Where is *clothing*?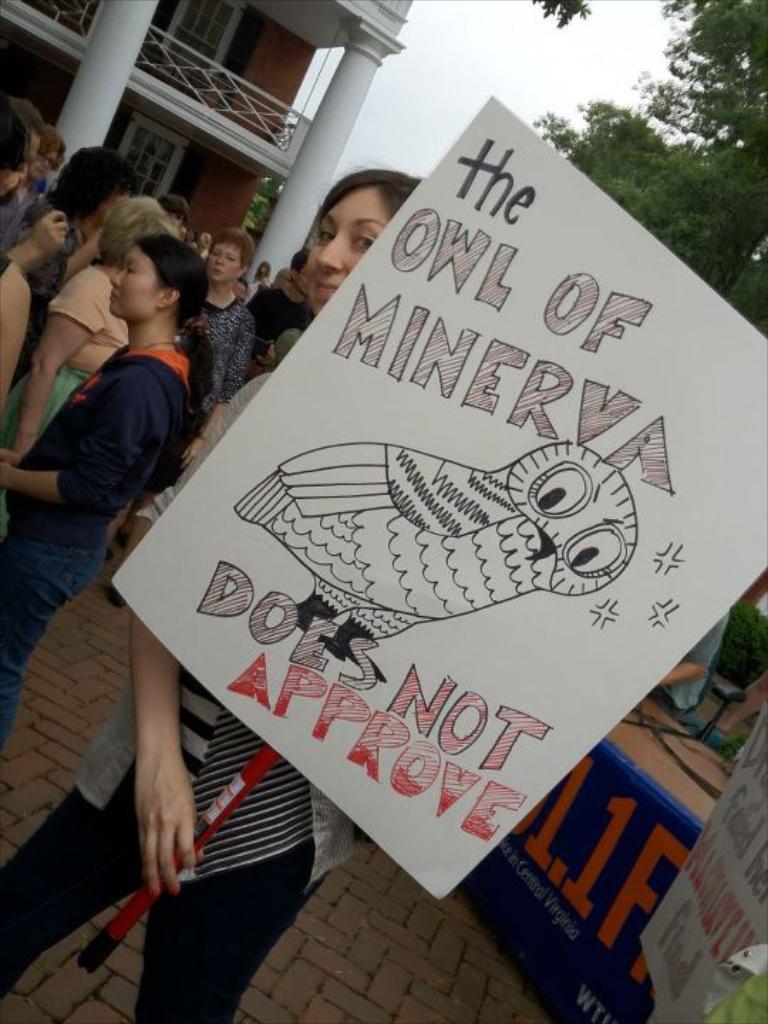
651/604/725/713.
